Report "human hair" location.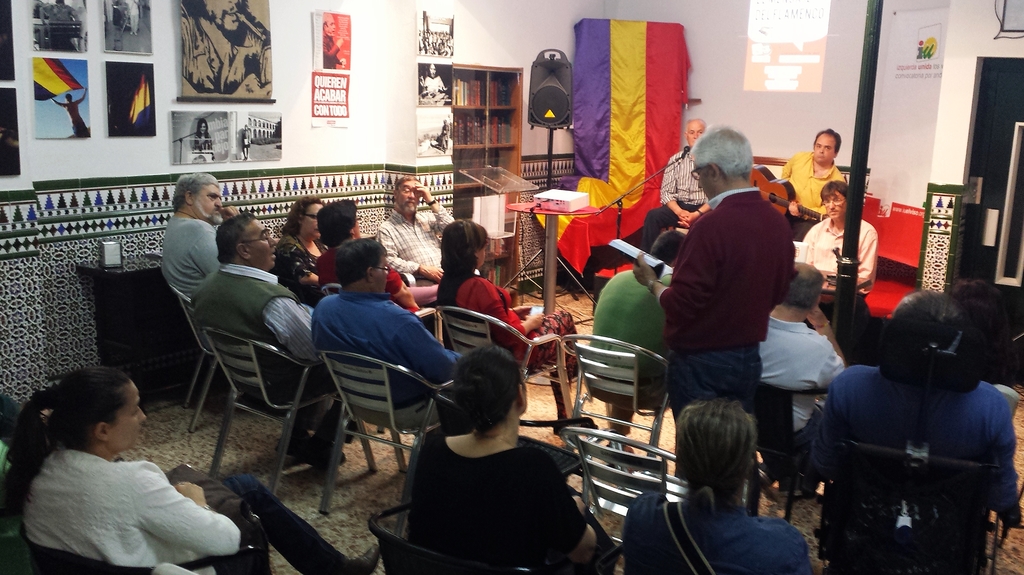
Report: box=[775, 258, 826, 317].
